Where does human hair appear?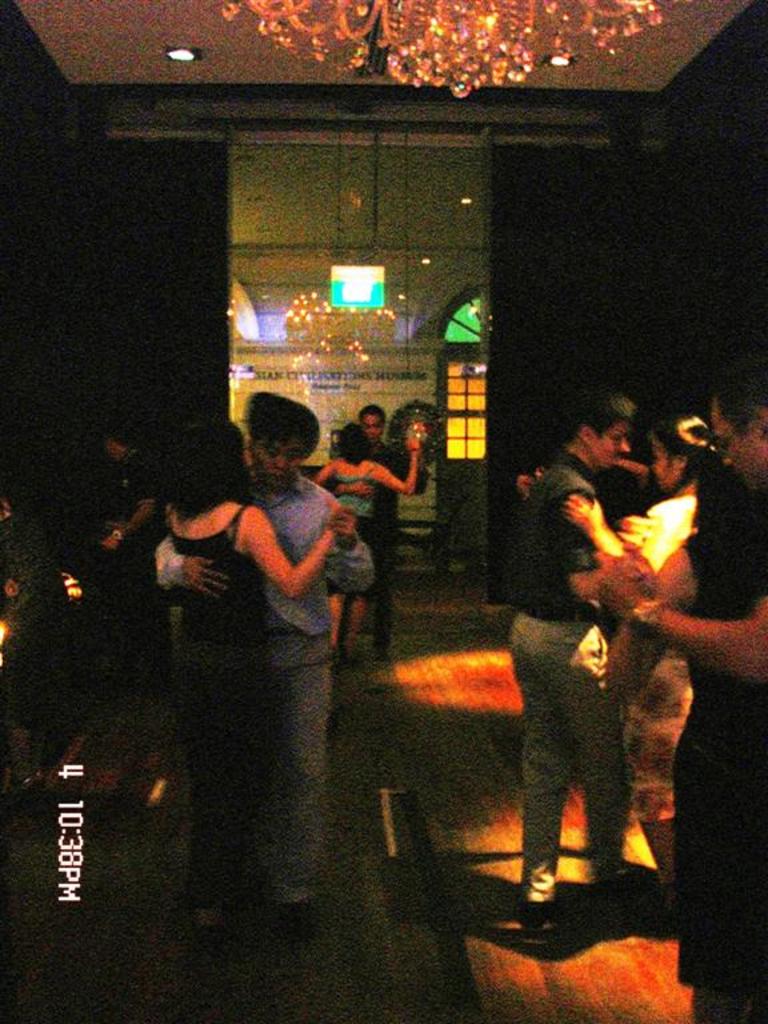
Appears at region(225, 385, 312, 473).
